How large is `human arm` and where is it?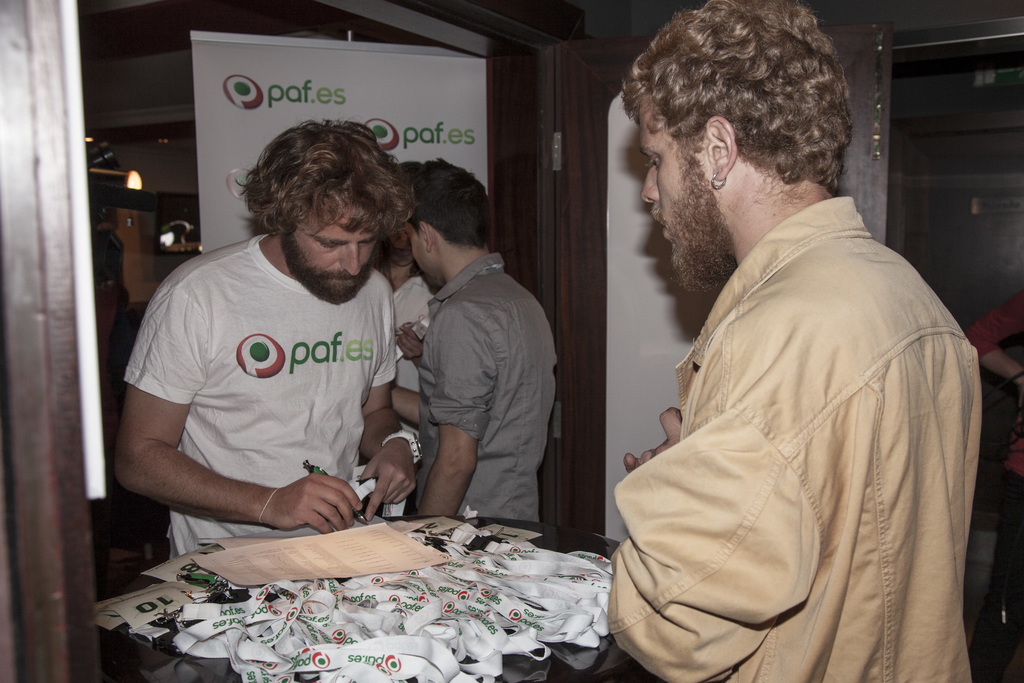
Bounding box: detection(390, 382, 418, 429).
